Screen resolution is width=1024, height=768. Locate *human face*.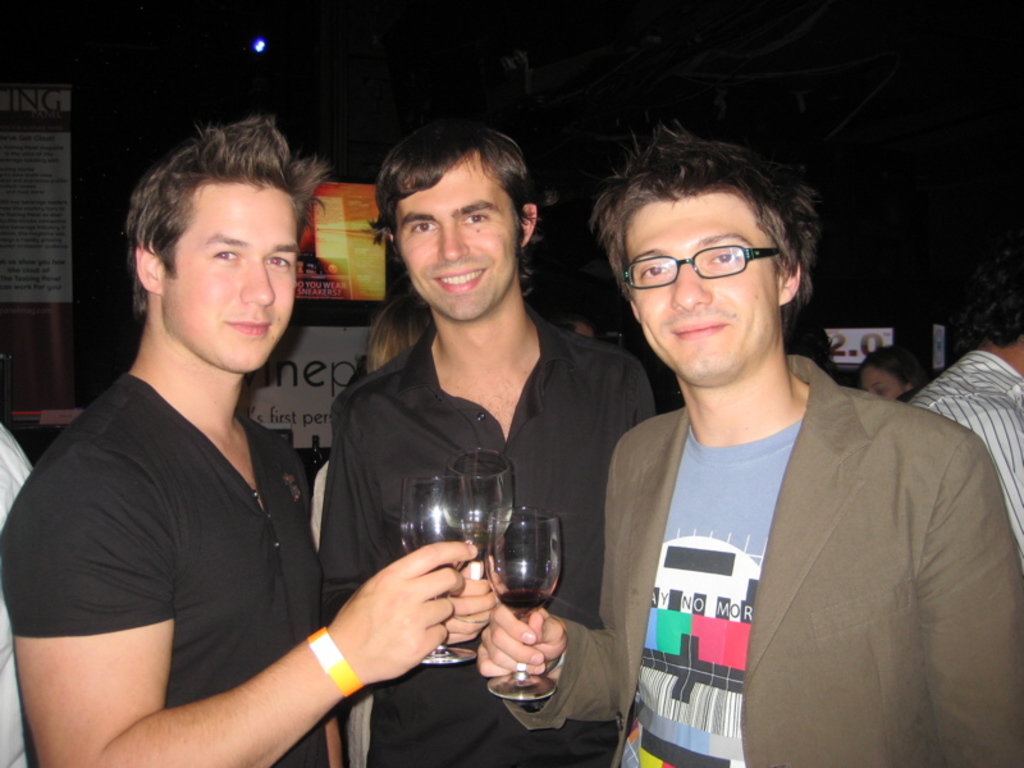
bbox=(858, 365, 901, 397).
